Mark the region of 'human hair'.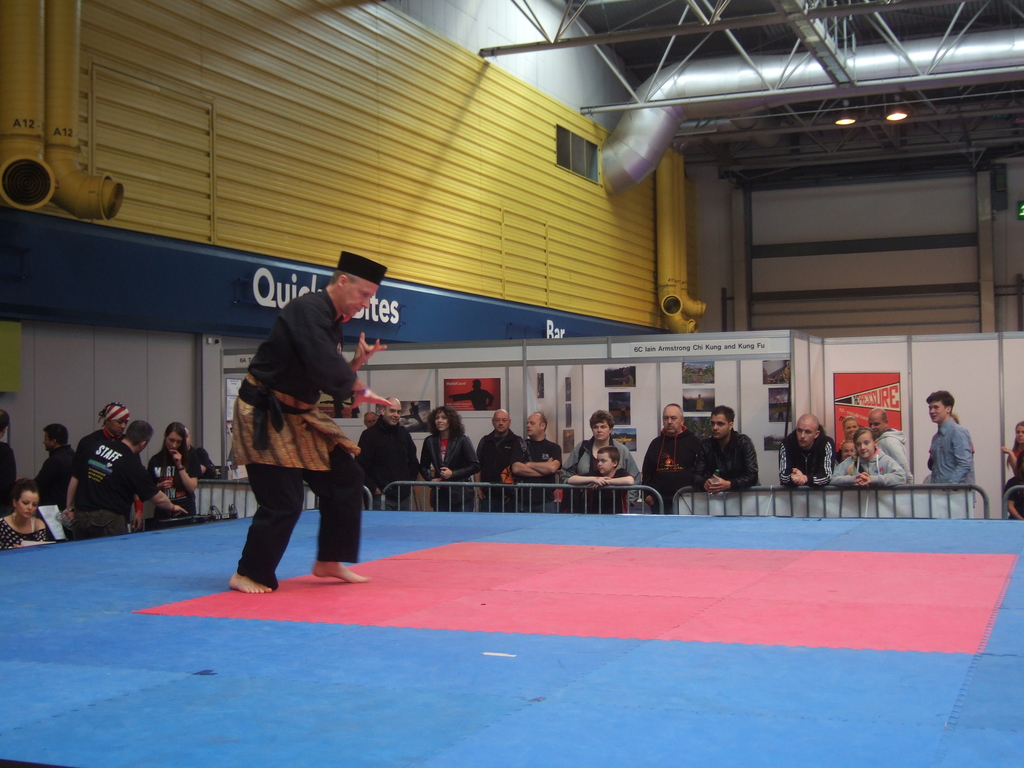
Region: 535/413/546/431.
